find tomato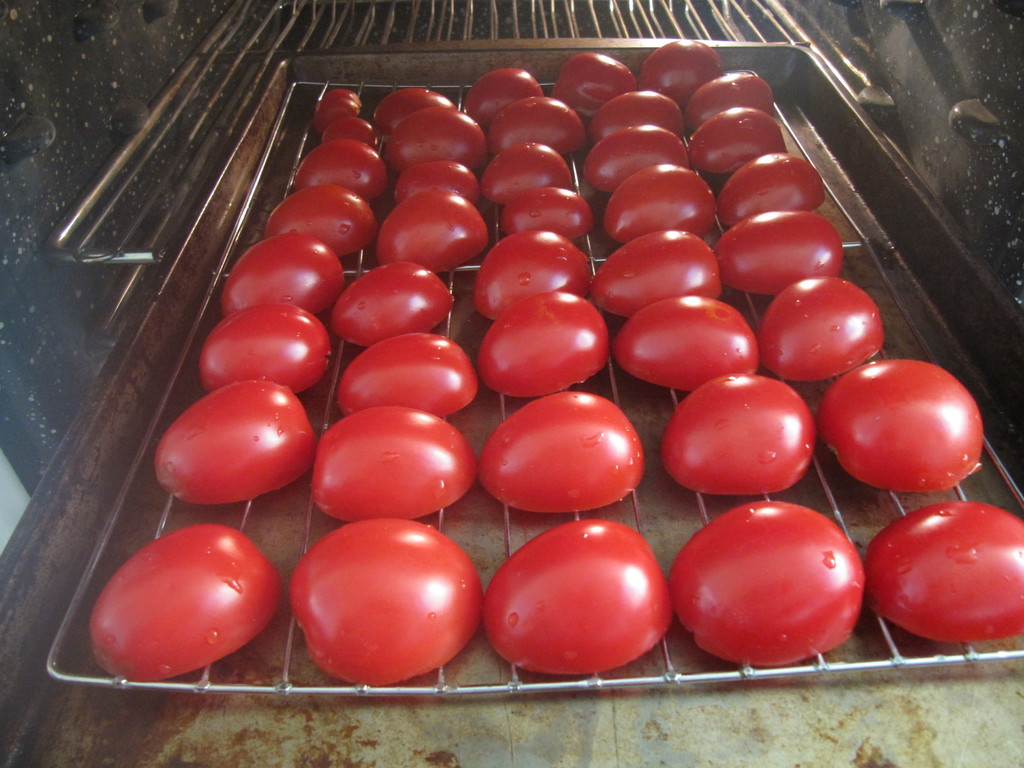
151/376/316/504
